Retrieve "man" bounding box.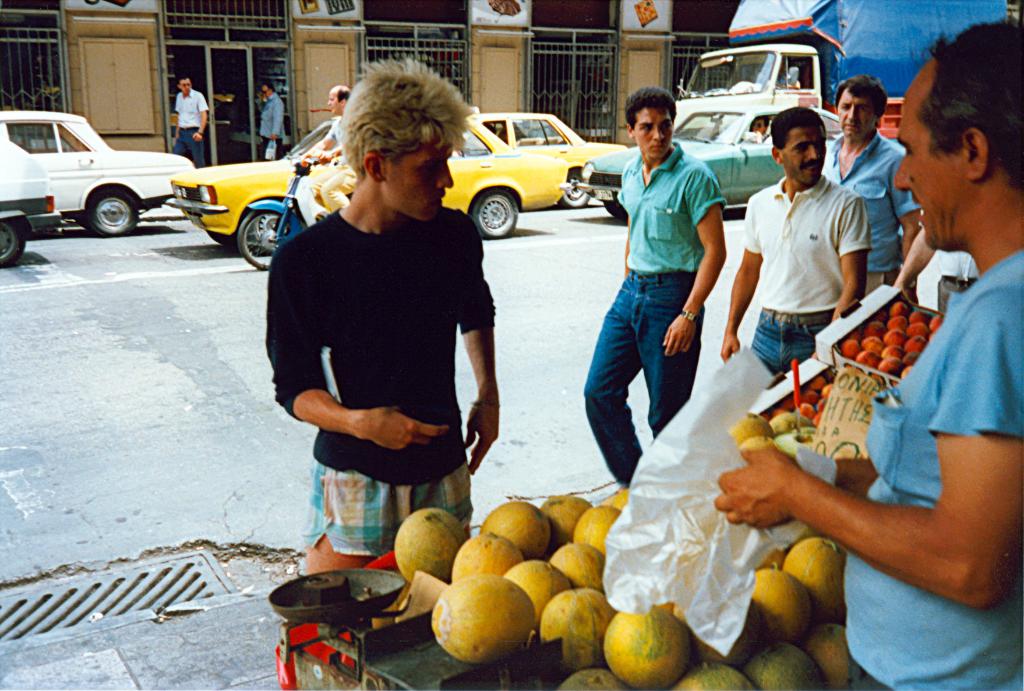
Bounding box: box=[708, 20, 1023, 690].
